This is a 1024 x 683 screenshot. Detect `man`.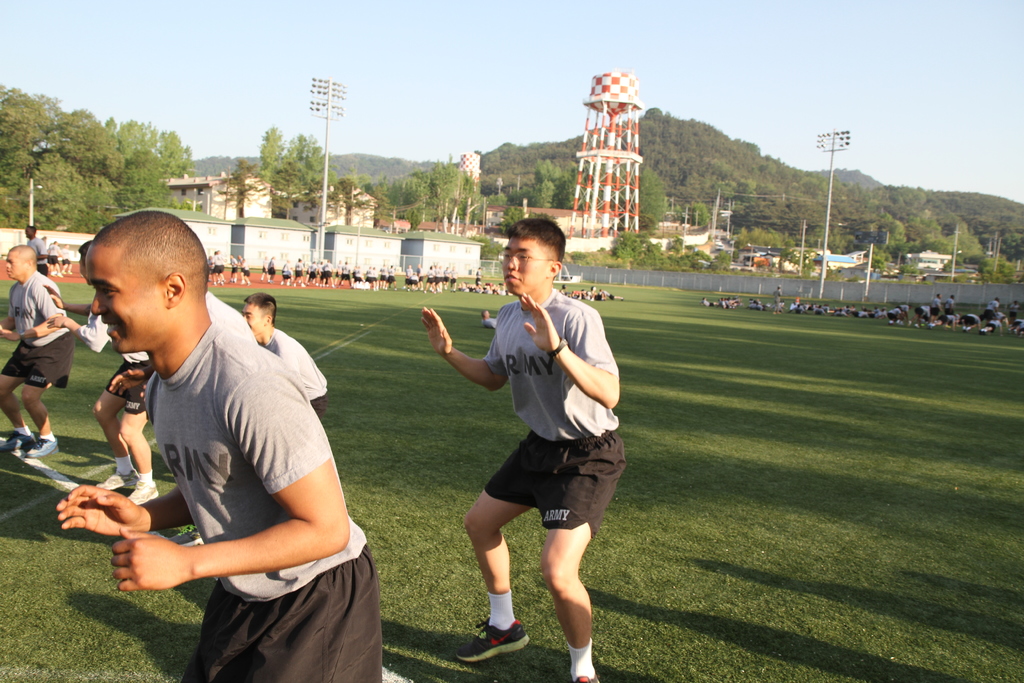
<box>241,293,329,413</box>.
